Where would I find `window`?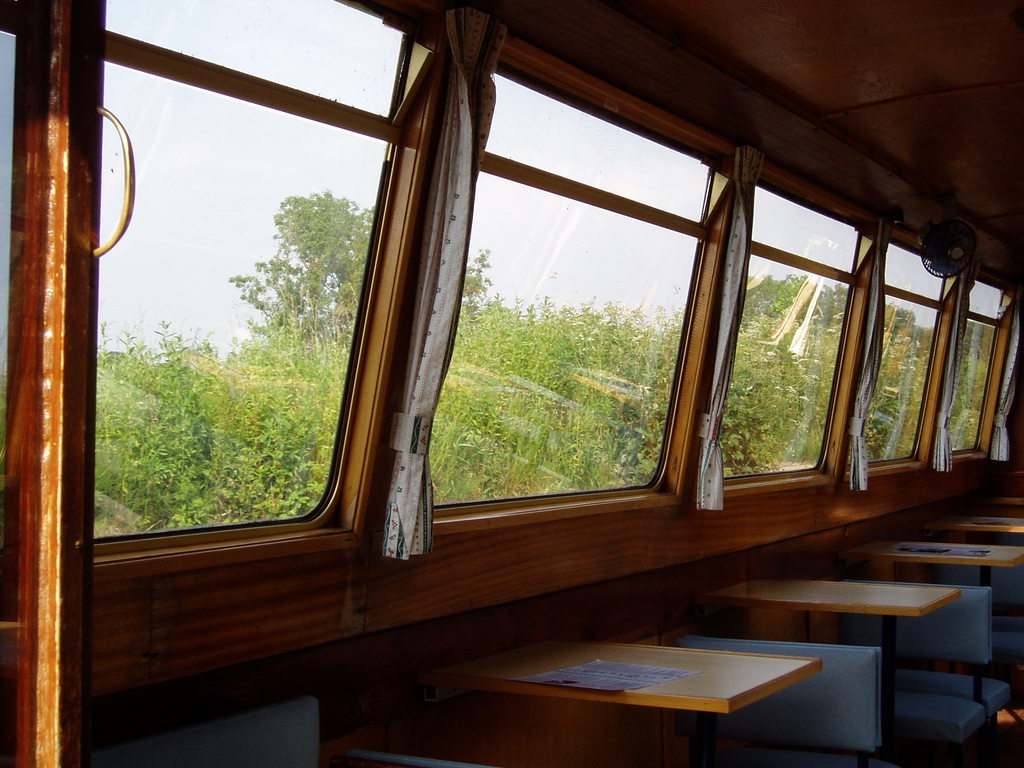
At bbox(93, 0, 410, 543).
